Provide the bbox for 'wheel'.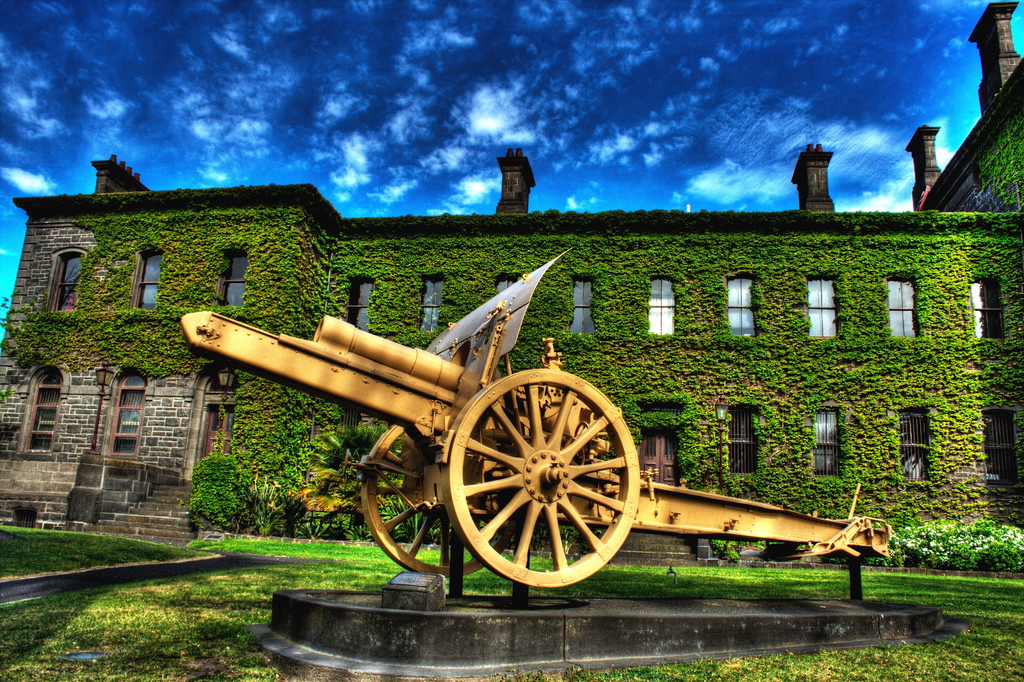
pyautogui.locateOnScreen(452, 370, 623, 585).
